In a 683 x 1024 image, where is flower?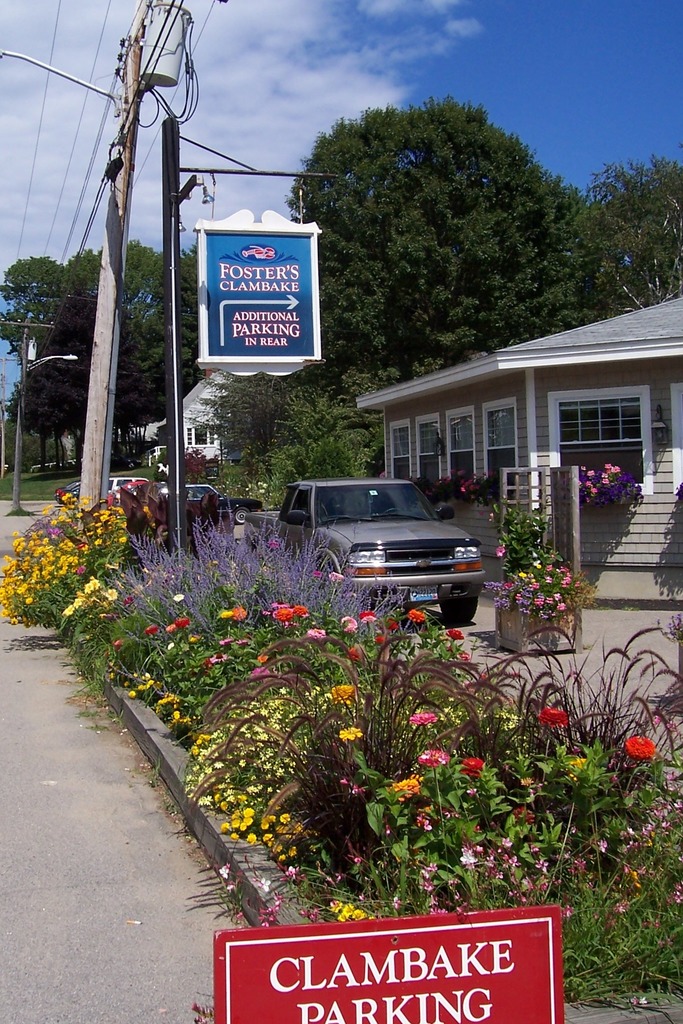
box=[359, 608, 376, 622].
